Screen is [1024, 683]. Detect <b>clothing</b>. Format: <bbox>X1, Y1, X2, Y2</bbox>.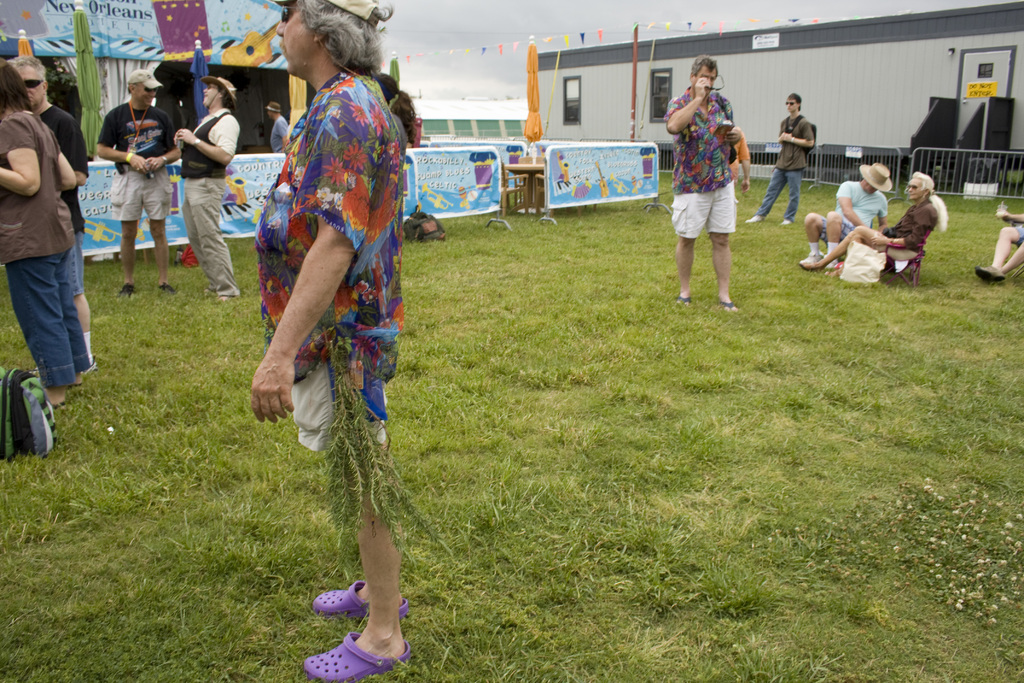
<bbox>756, 106, 825, 224</bbox>.
